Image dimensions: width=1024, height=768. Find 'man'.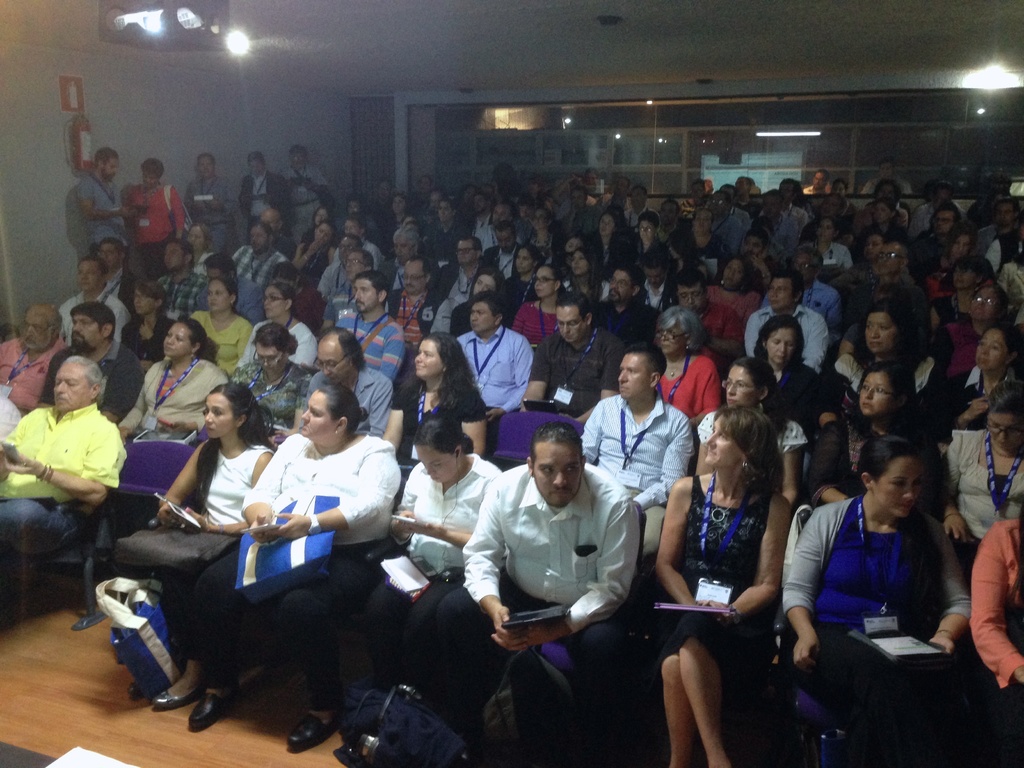
[x1=429, y1=409, x2=664, y2=724].
